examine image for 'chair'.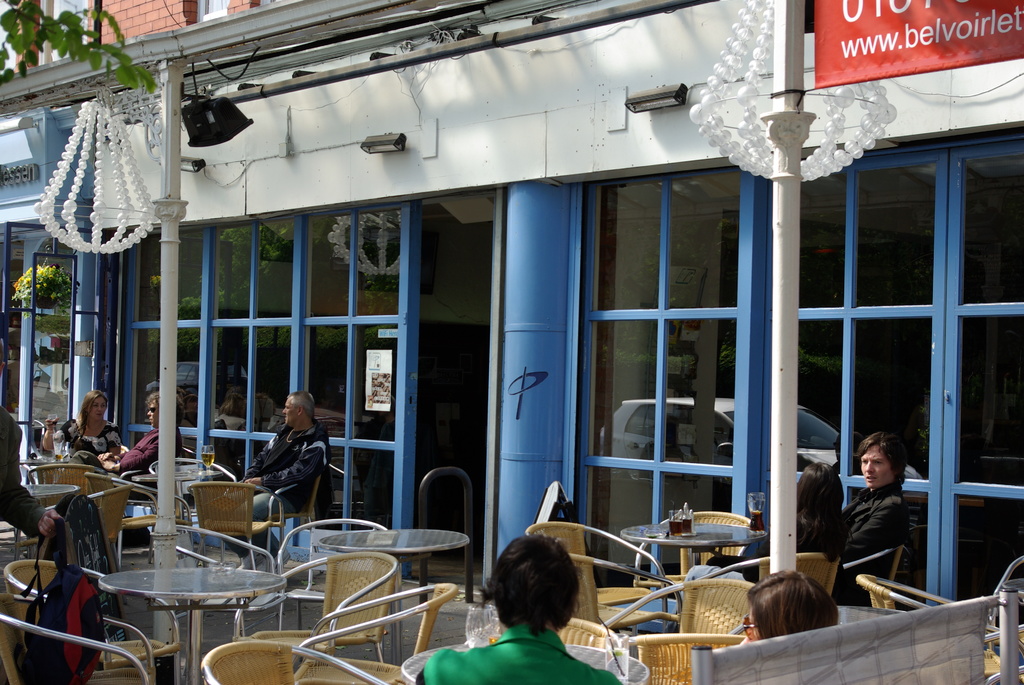
Examination result: <box>632,507,748,581</box>.
